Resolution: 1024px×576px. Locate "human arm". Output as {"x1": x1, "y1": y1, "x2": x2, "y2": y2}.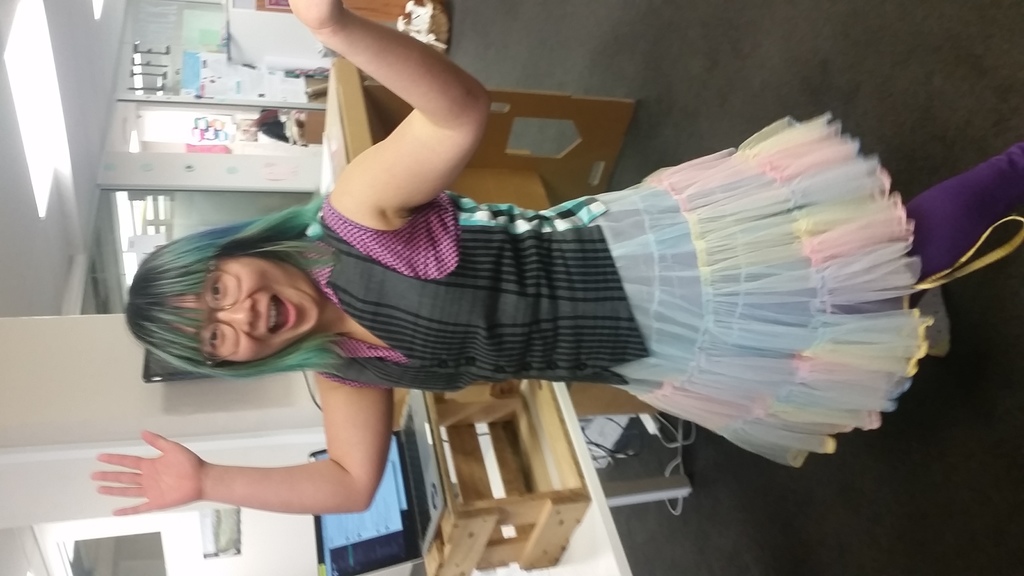
{"x1": 285, "y1": 0, "x2": 490, "y2": 214}.
